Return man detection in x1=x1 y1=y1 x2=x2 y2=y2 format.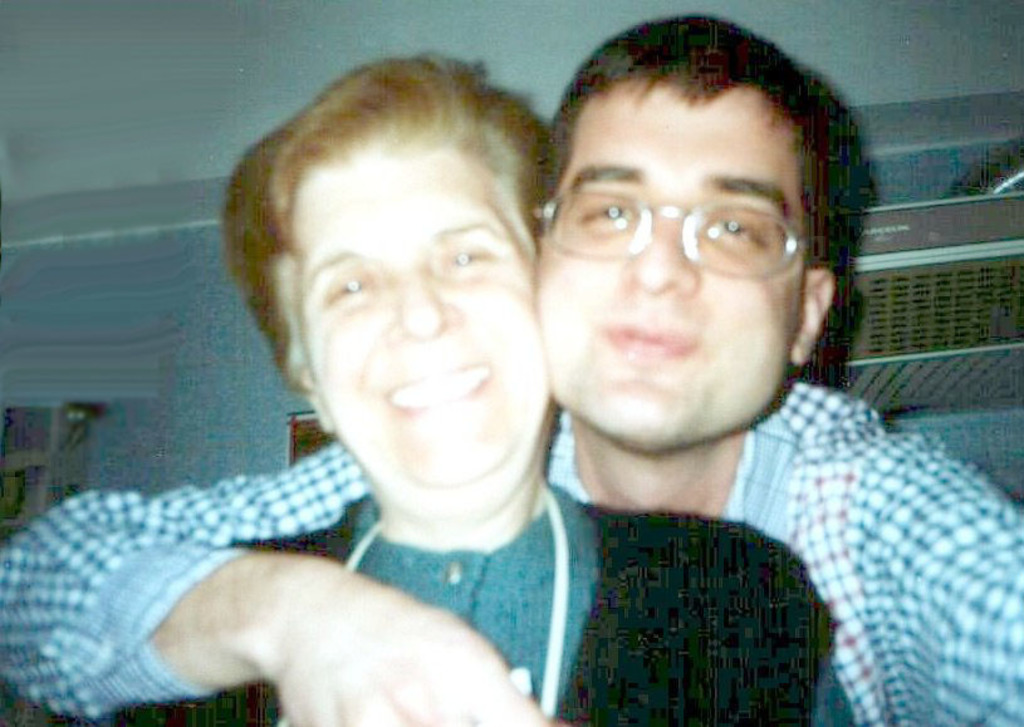
x1=0 y1=13 x2=1023 y2=726.
